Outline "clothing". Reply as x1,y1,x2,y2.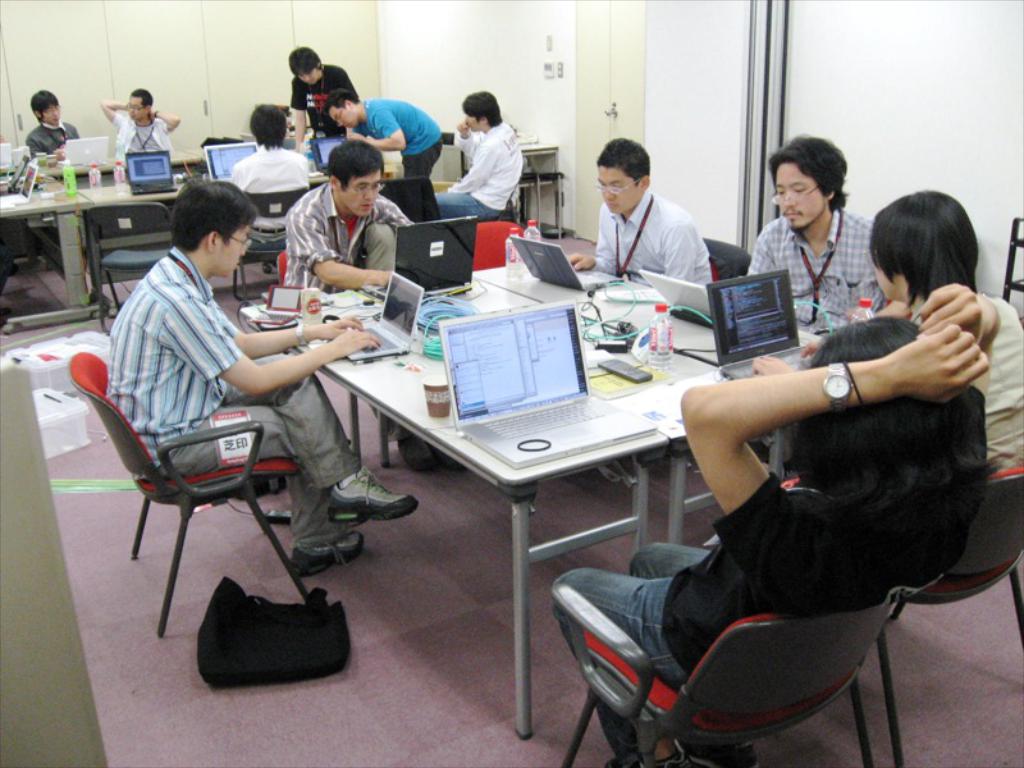
105,246,353,547.
